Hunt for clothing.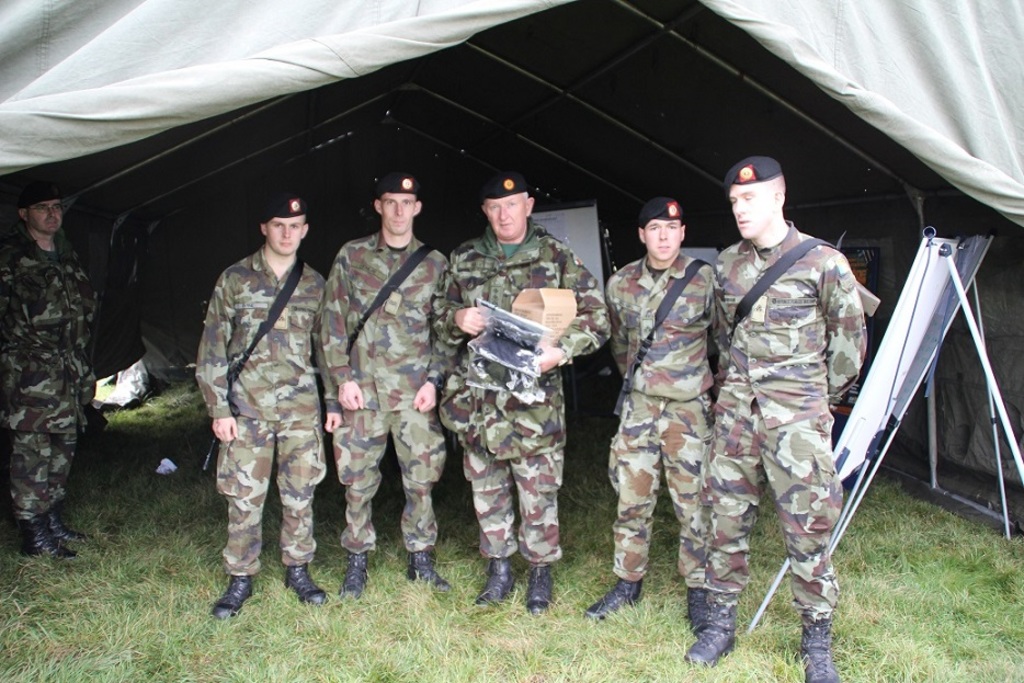
Hunted down at (left=0, top=226, right=100, bottom=523).
